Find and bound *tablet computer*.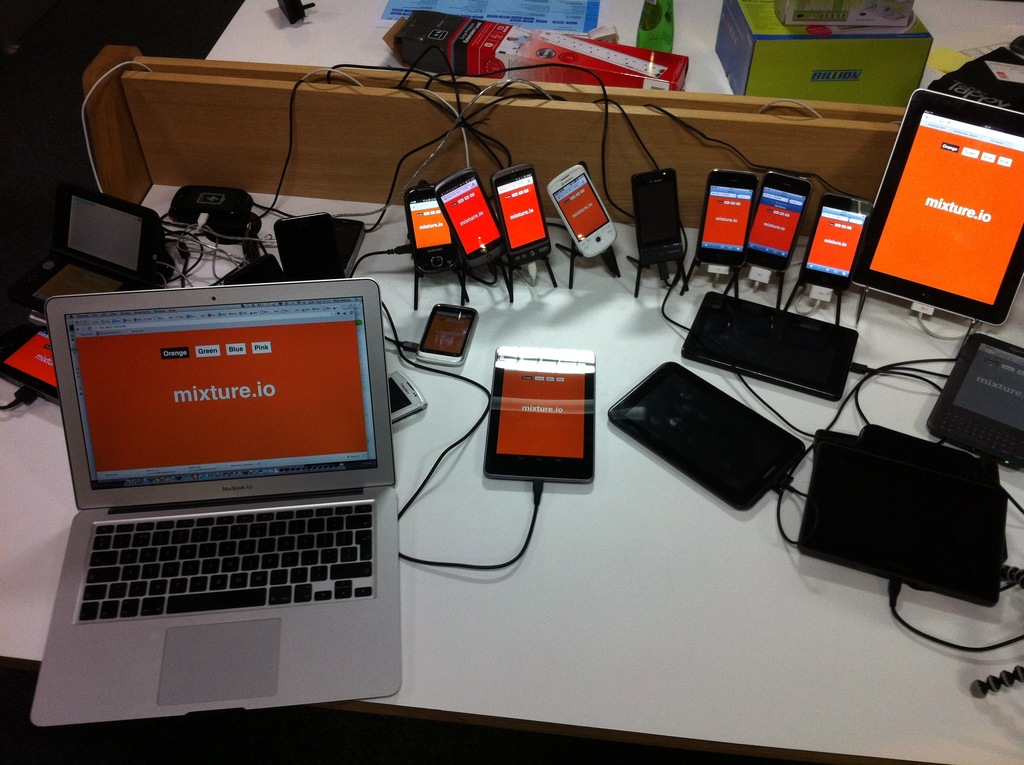
Bound: x1=848 y1=87 x2=1023 y2=325.
